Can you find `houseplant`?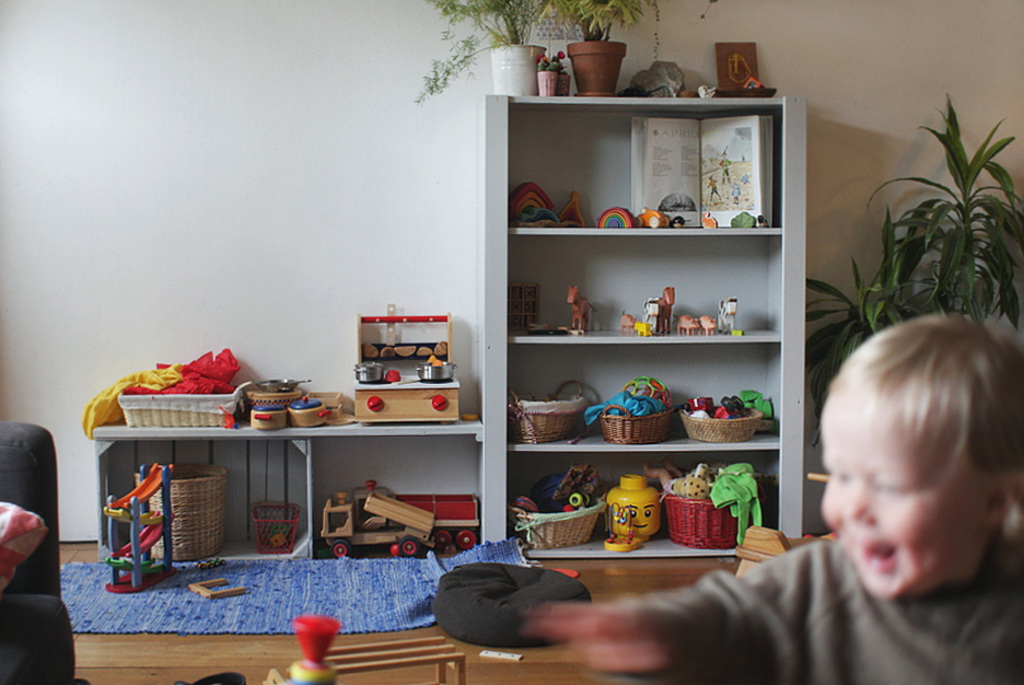
Yes, bounding box: [x1=414, y1=0, x2=550, y2=106].
